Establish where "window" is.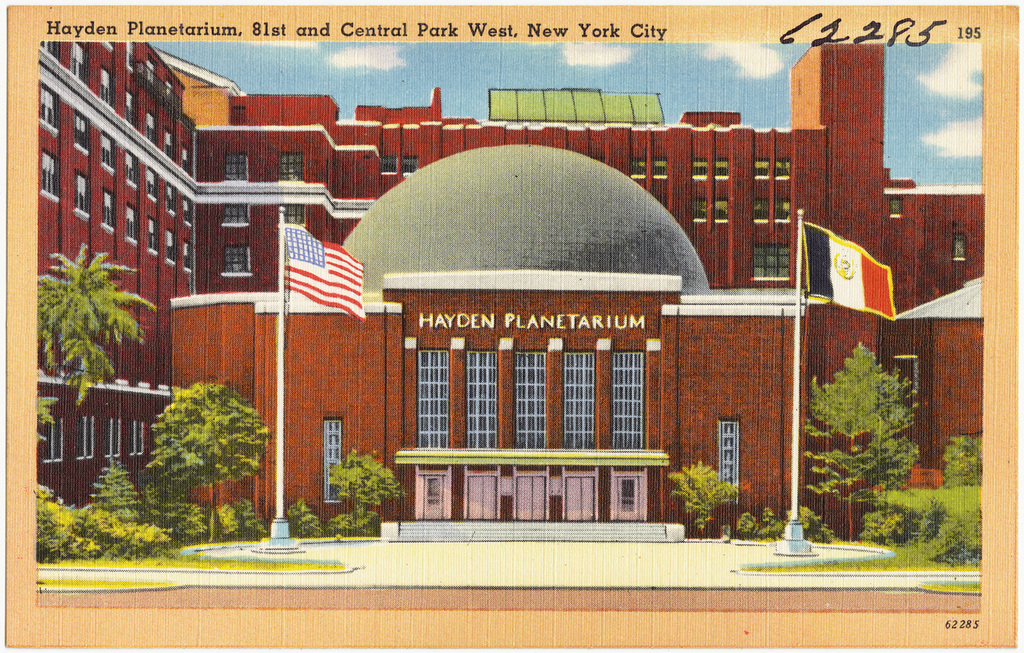
Established at box(714, 201, 729, 227).
